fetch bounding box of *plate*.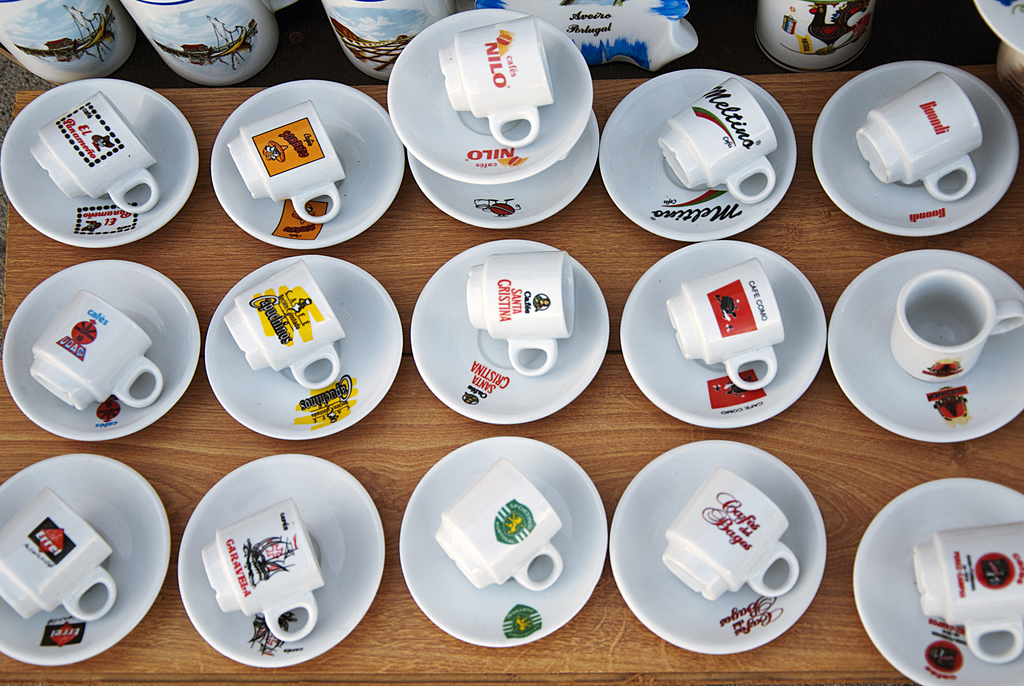
Bbox: {"left": 175, "top": 455, "right": 384, "bottom": 670}.
